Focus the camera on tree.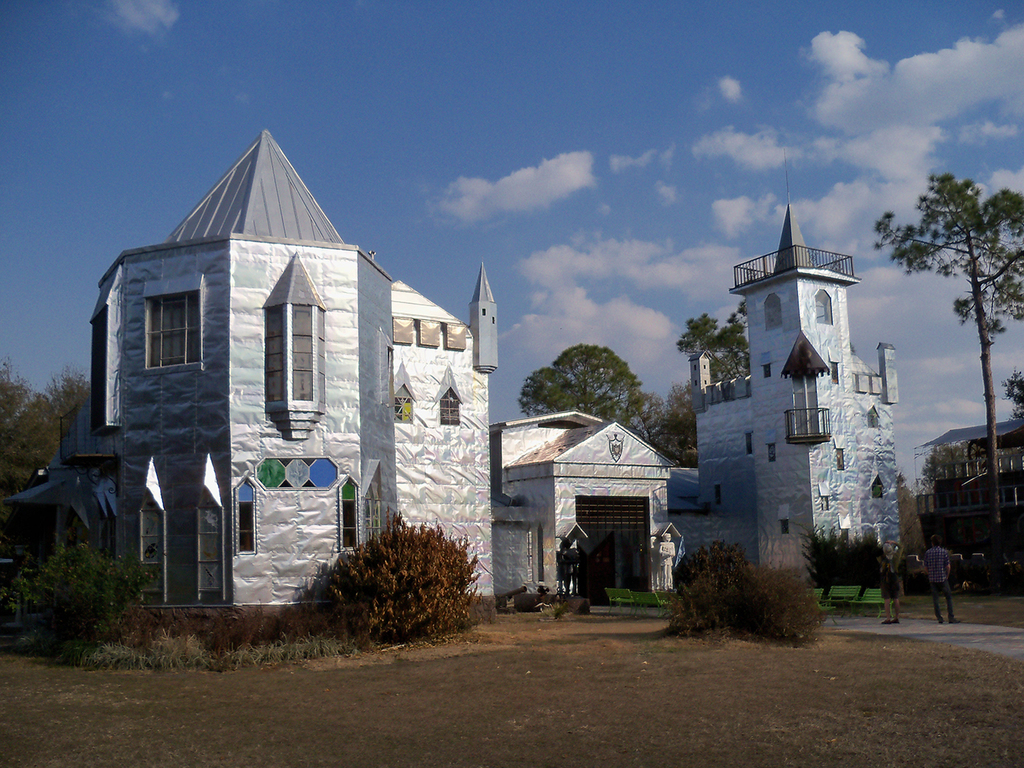
Focus region: Rect(671, 295, 756, 382).
